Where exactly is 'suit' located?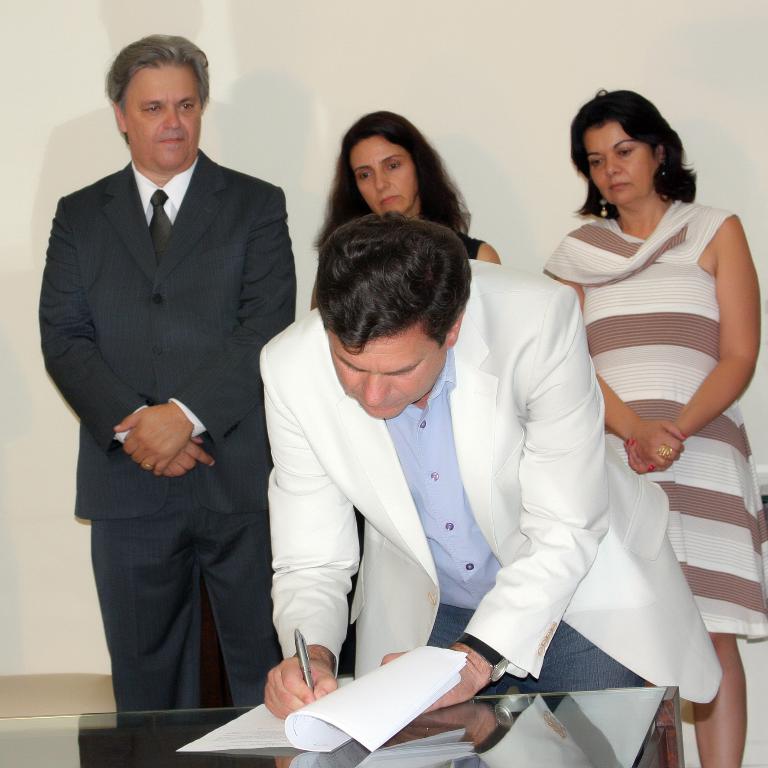
Its bounding box is bbox(257, 259, 726, 708).
